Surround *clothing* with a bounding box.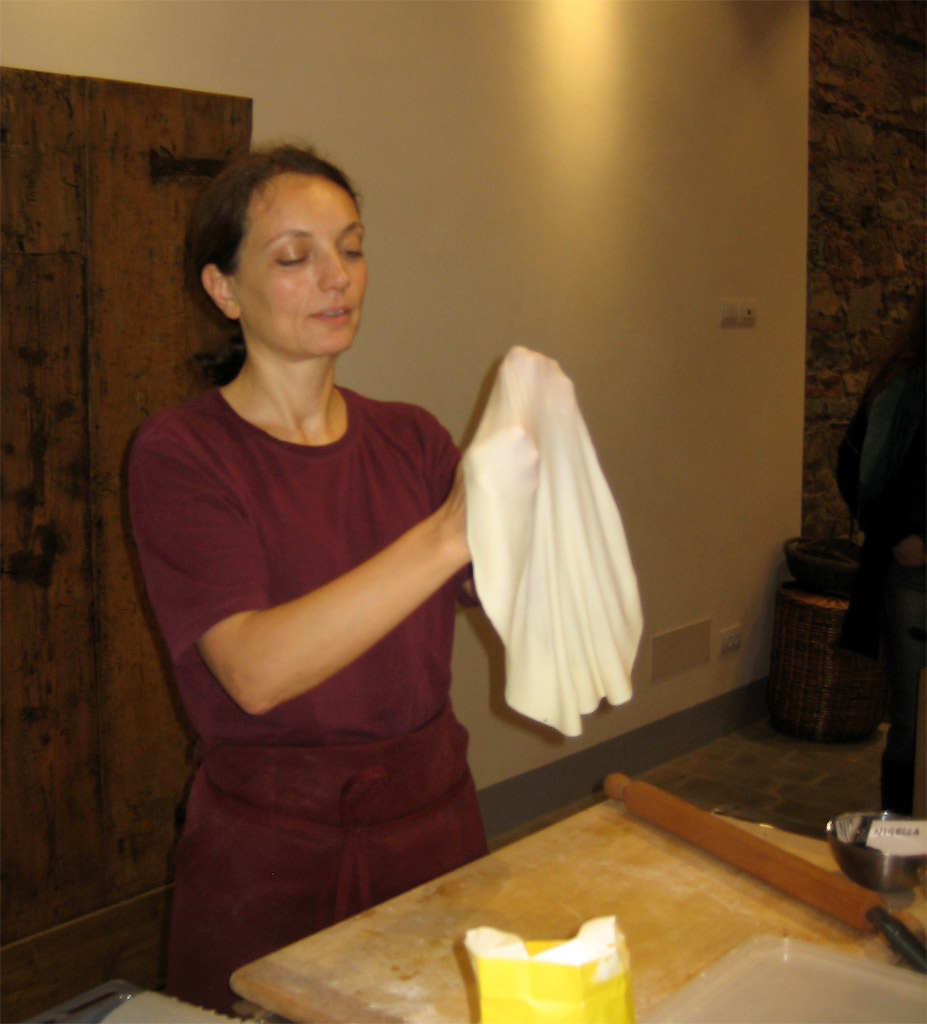
x1=139, y1=291, x2=514, y2=922.
